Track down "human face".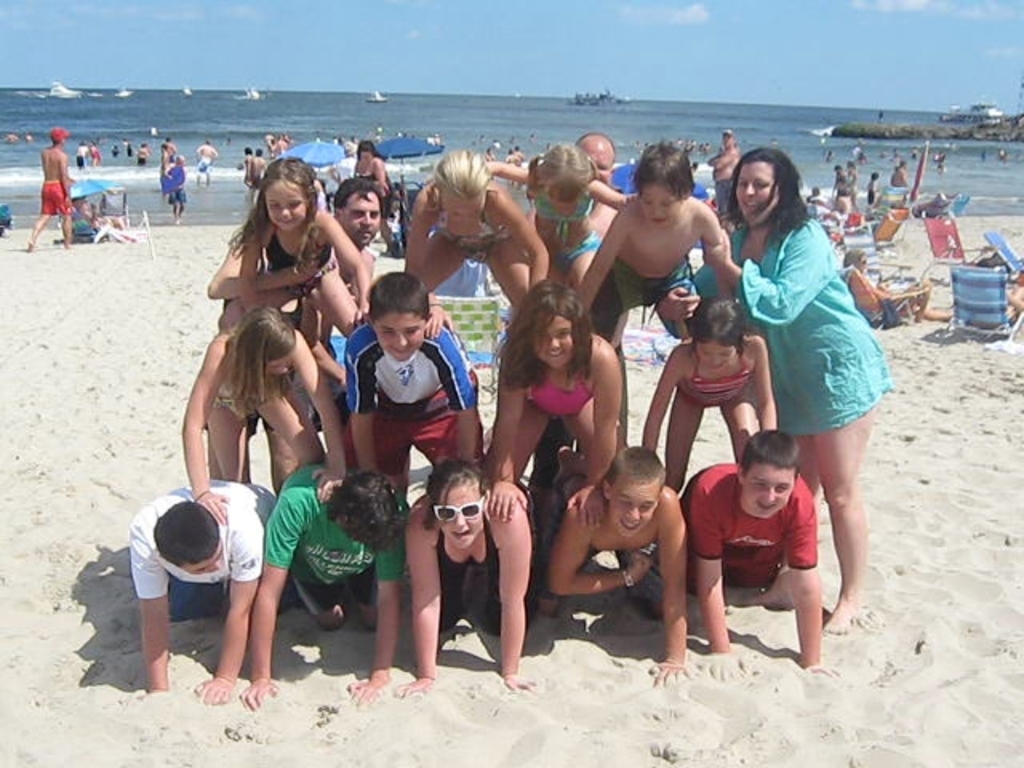
Tracked to left=742, top=461, right=794, bottom=517.
